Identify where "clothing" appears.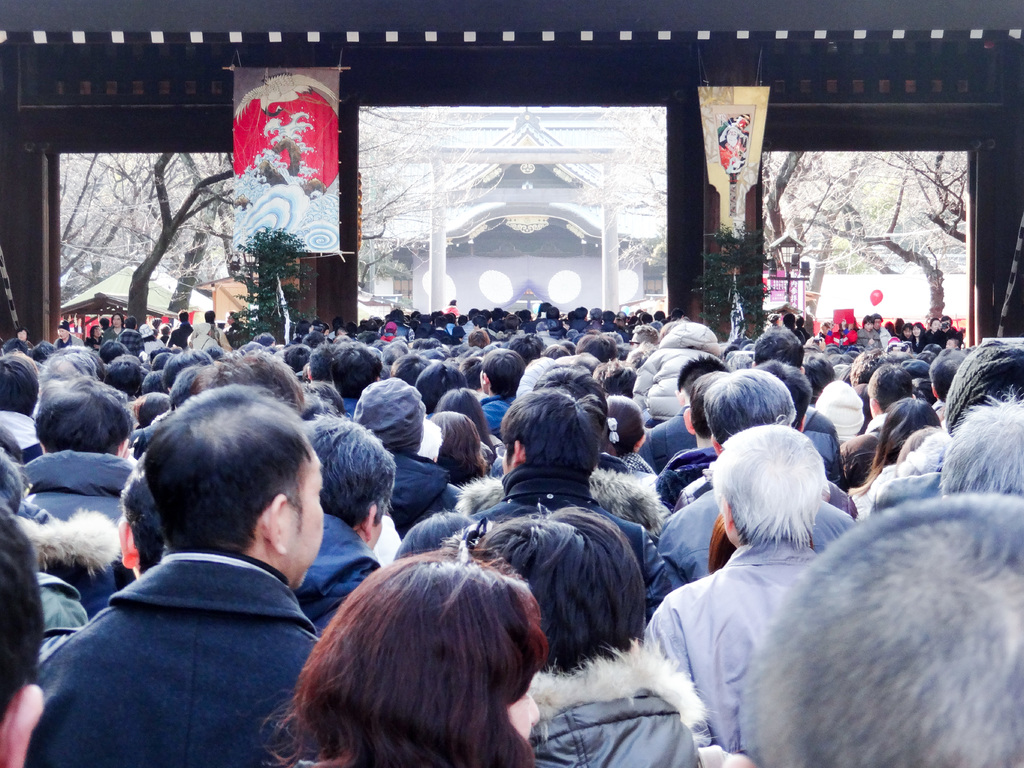
Appears at {"x1": 292, "y1": 508, "x2": 374, "y2": 637}.
